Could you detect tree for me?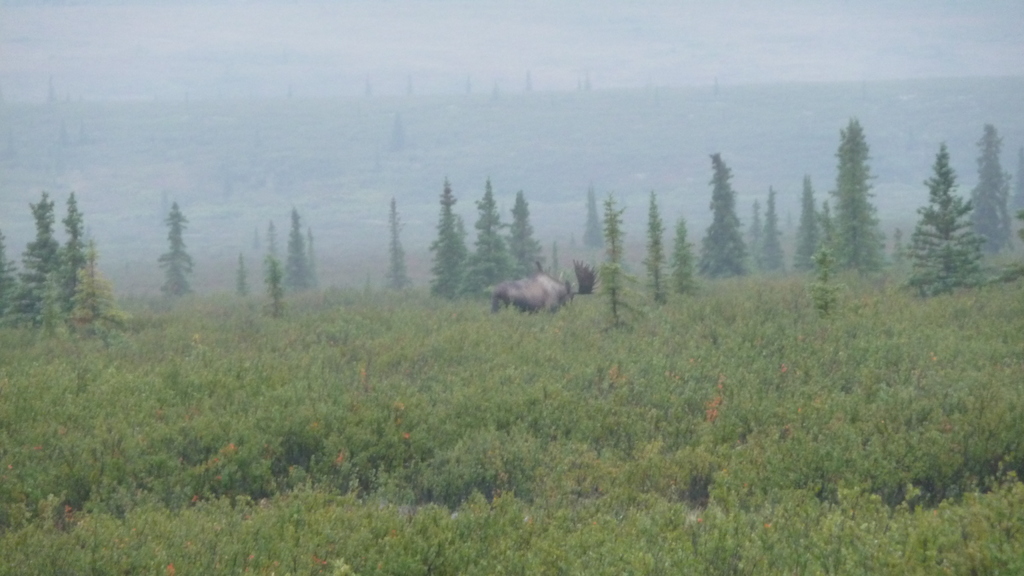
Detection result: [left=287, top=204, right=321, bottom=303].
